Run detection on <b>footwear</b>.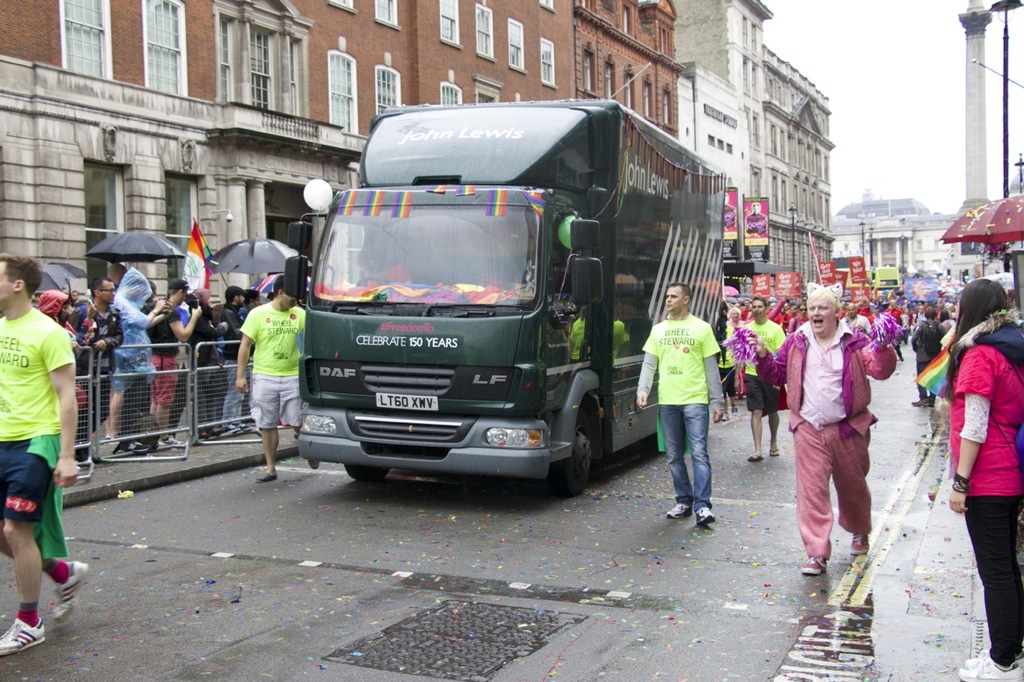
Result: 669/503/690/518.
